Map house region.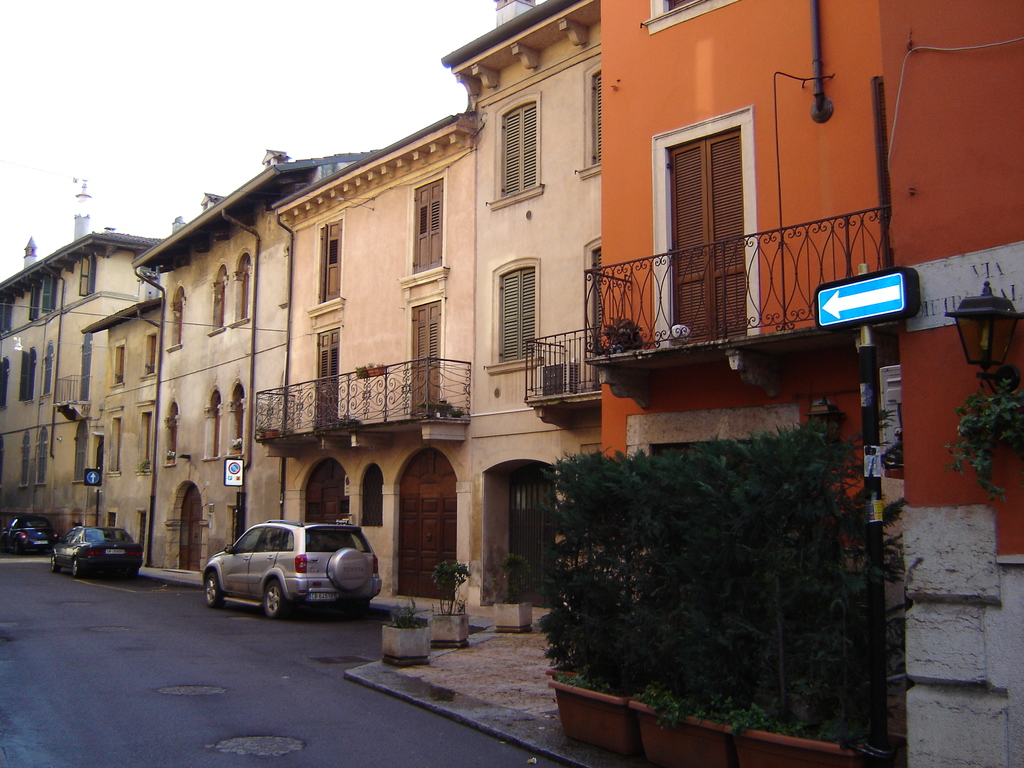
Mapped to 601,0,1022,767.
